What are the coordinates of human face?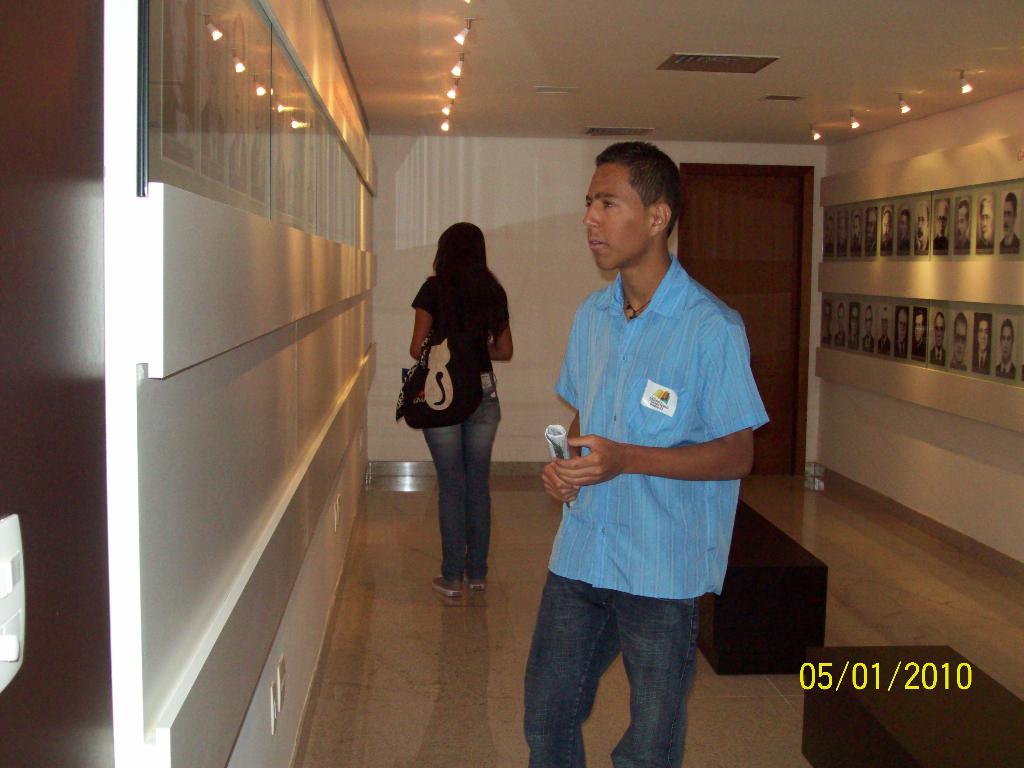
934 319 945 351.
